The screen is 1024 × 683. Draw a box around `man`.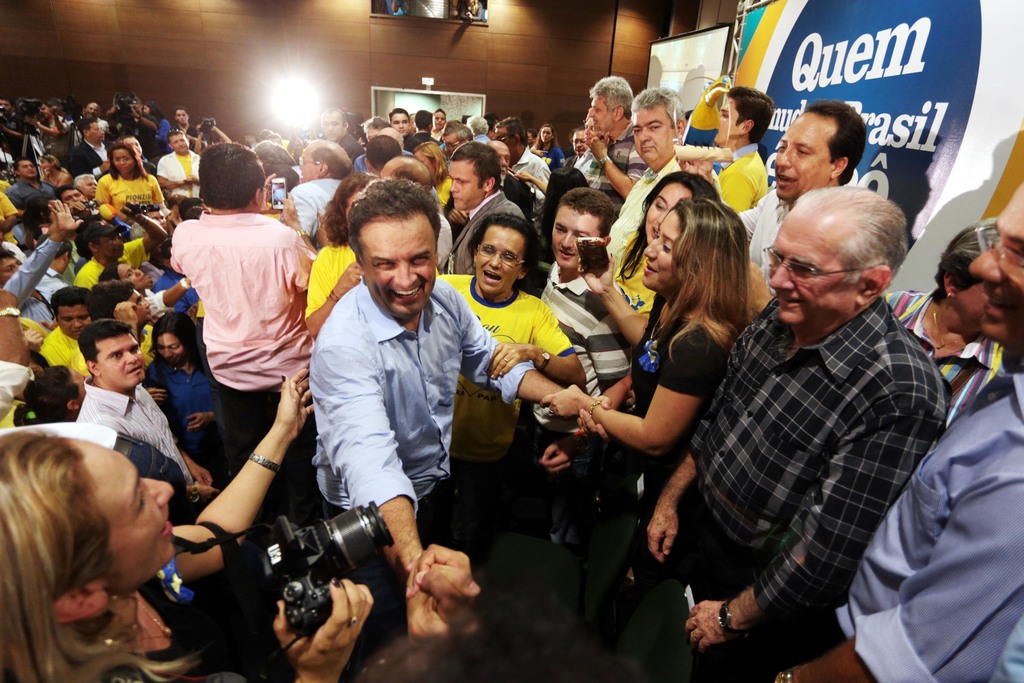
<bbox>575, 76, 648, 195</bbox>.
